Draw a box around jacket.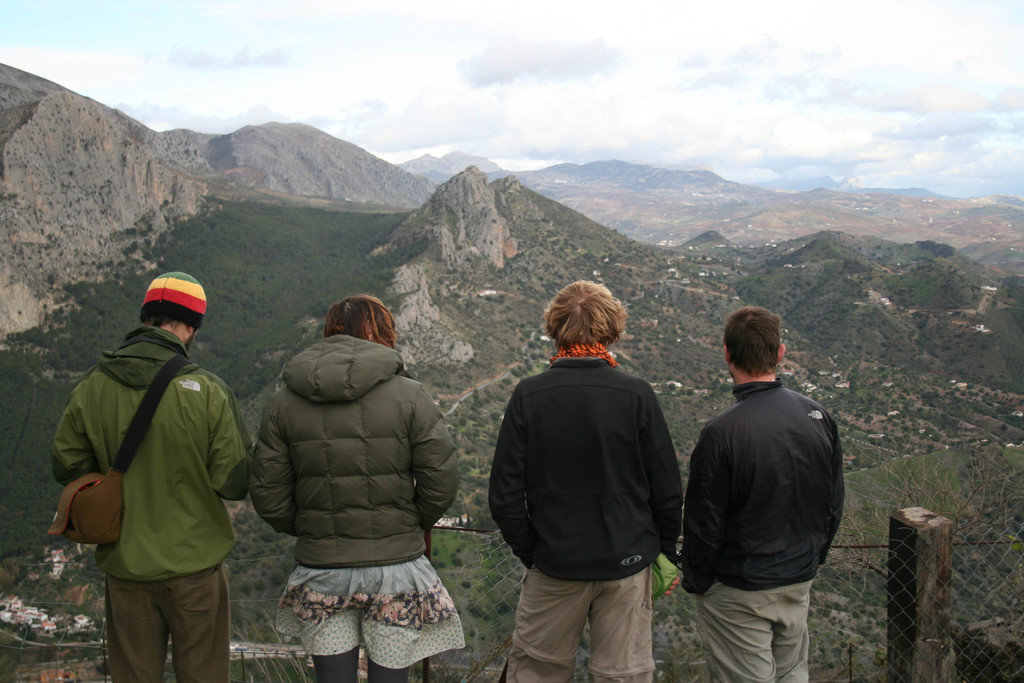
left=43, top=318, right=262, bottom=581.
